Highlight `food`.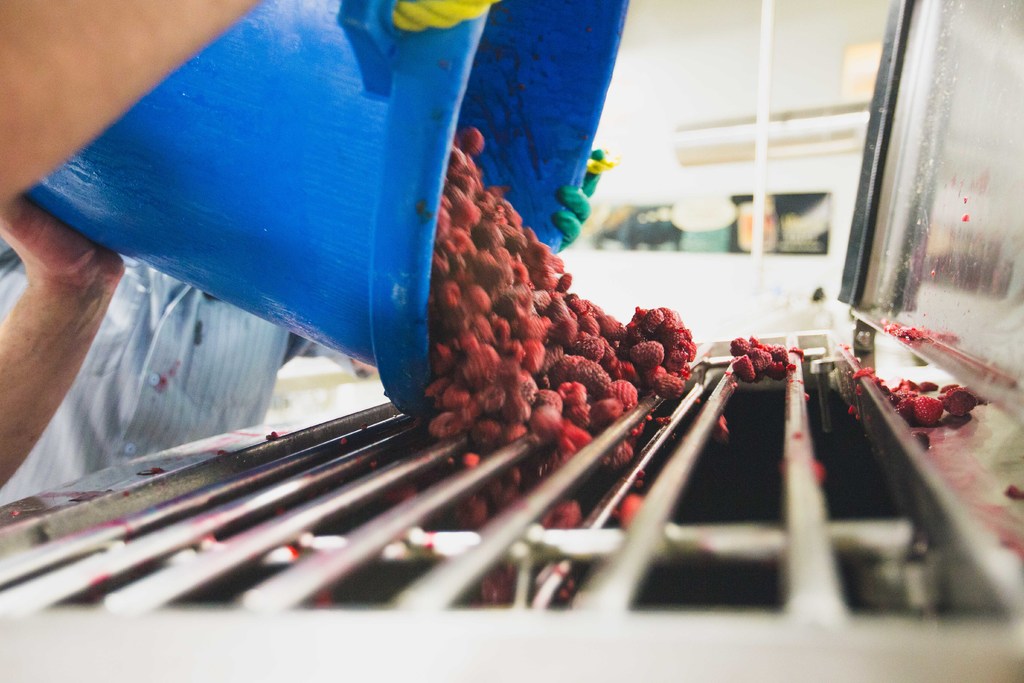
Highlighted region: bbox=[726, 333, 806, 384].
